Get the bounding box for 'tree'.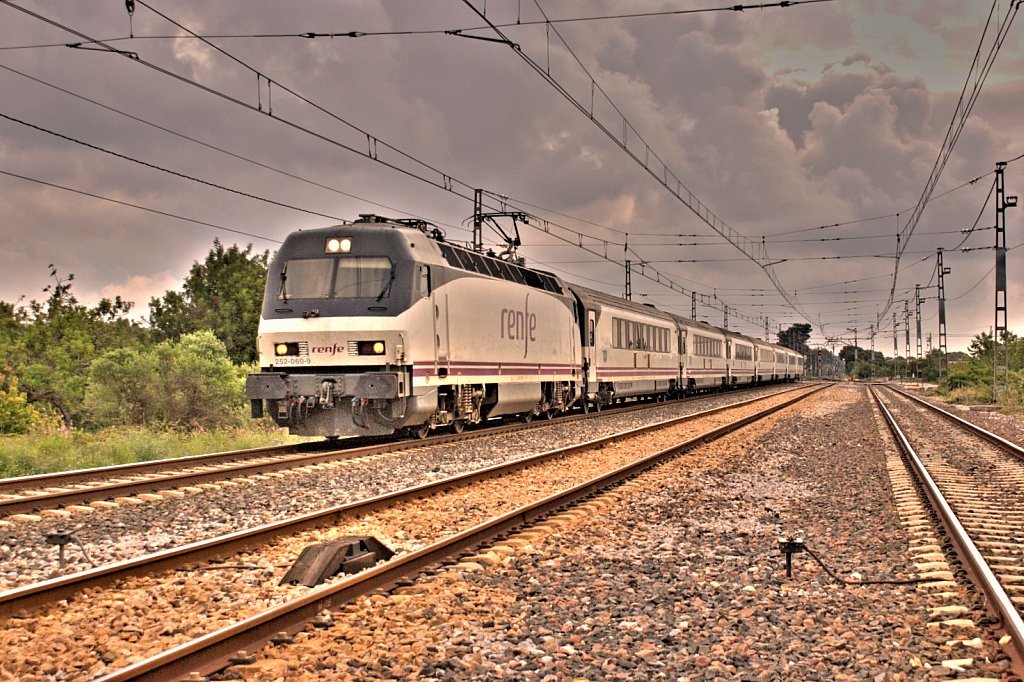
(x1=0, y1=248, x2=138, y2=352).
